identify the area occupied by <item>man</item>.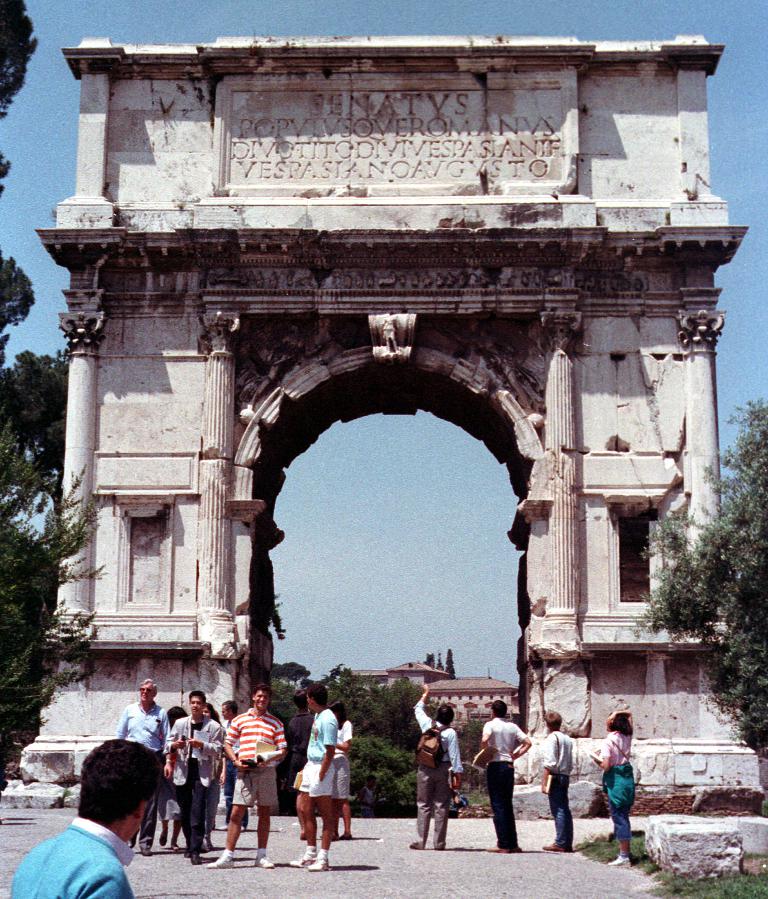
Area: 286/694/329/833.
